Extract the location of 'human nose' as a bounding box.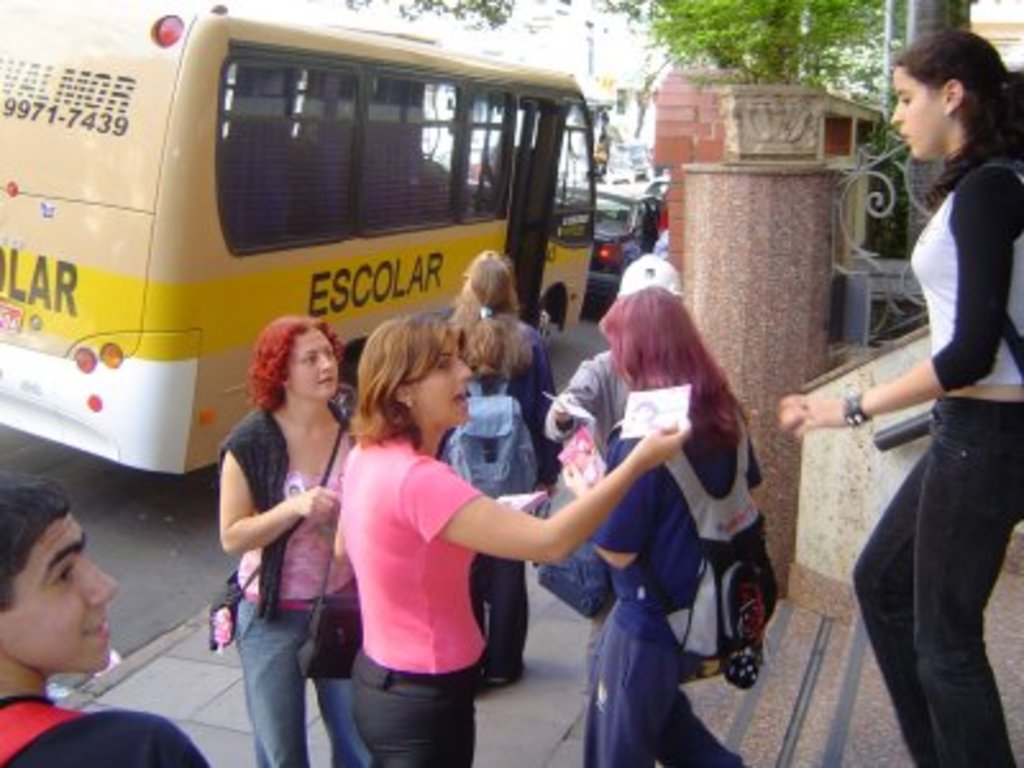
bbox(317, 348, 330, 366).
